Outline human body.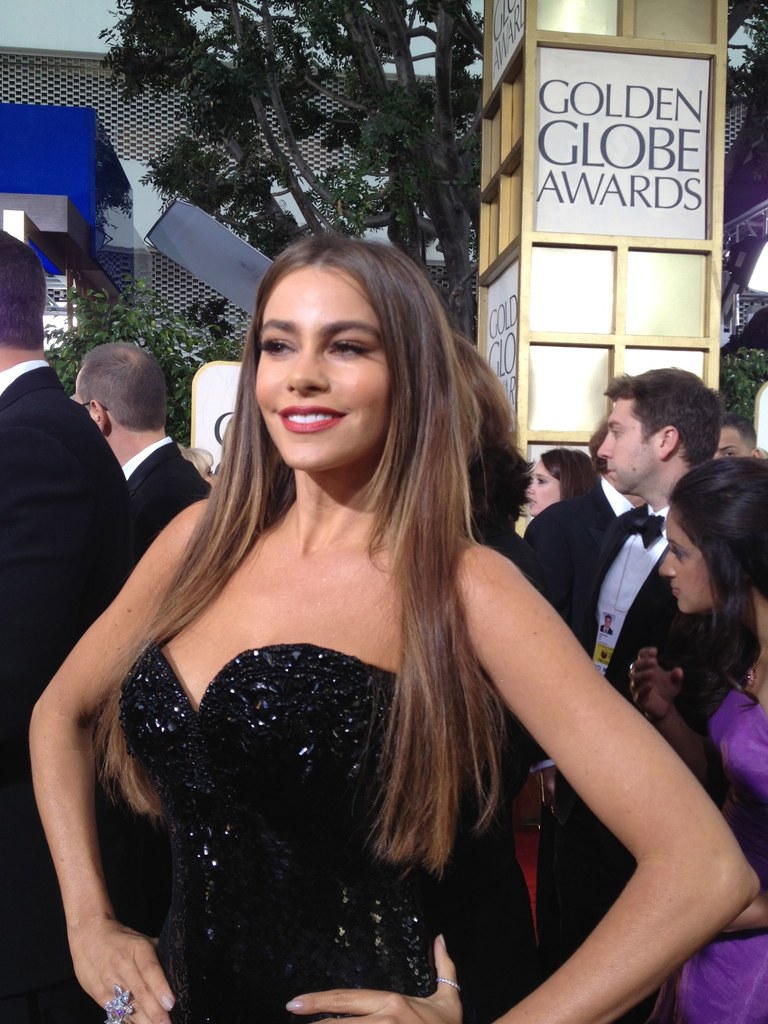
Outline: (left=2, top=362, right=138, bottom=1023).
